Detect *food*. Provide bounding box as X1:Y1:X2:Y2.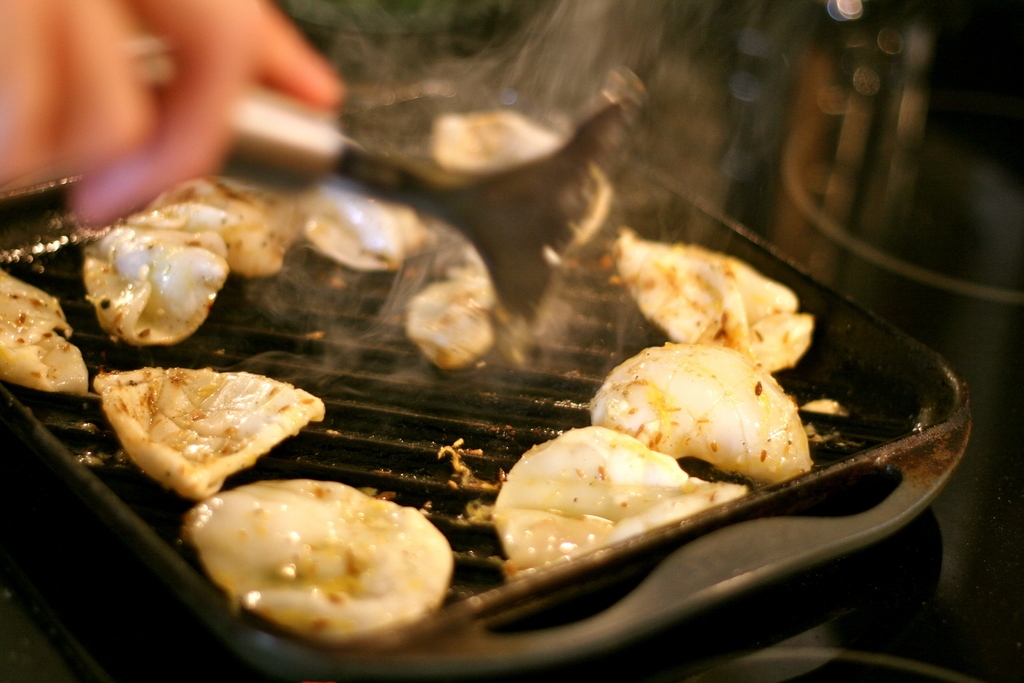
147:173:295:269.
